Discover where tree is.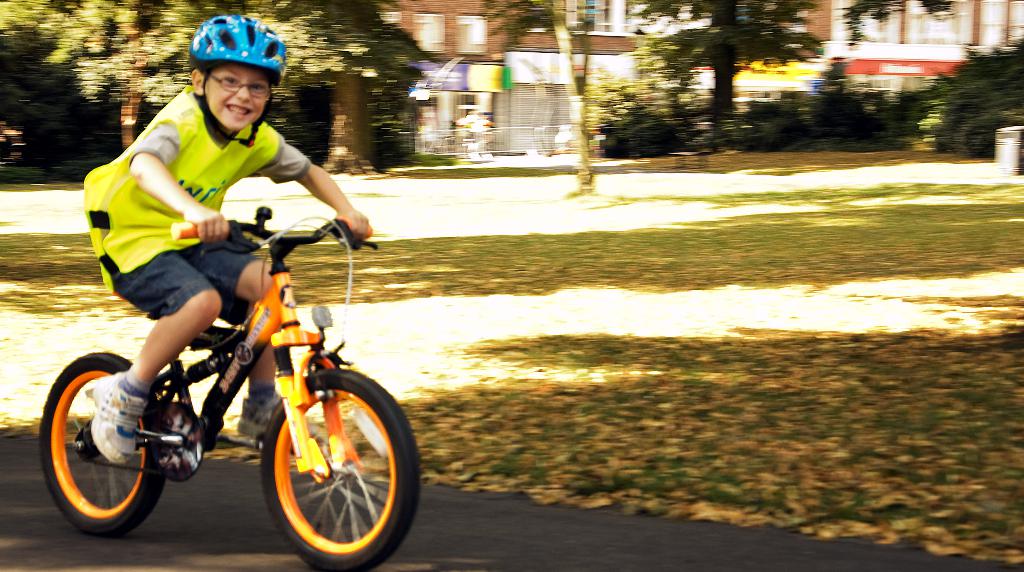
Discovered at (left=1, top=0, right=413, bottom=175).
